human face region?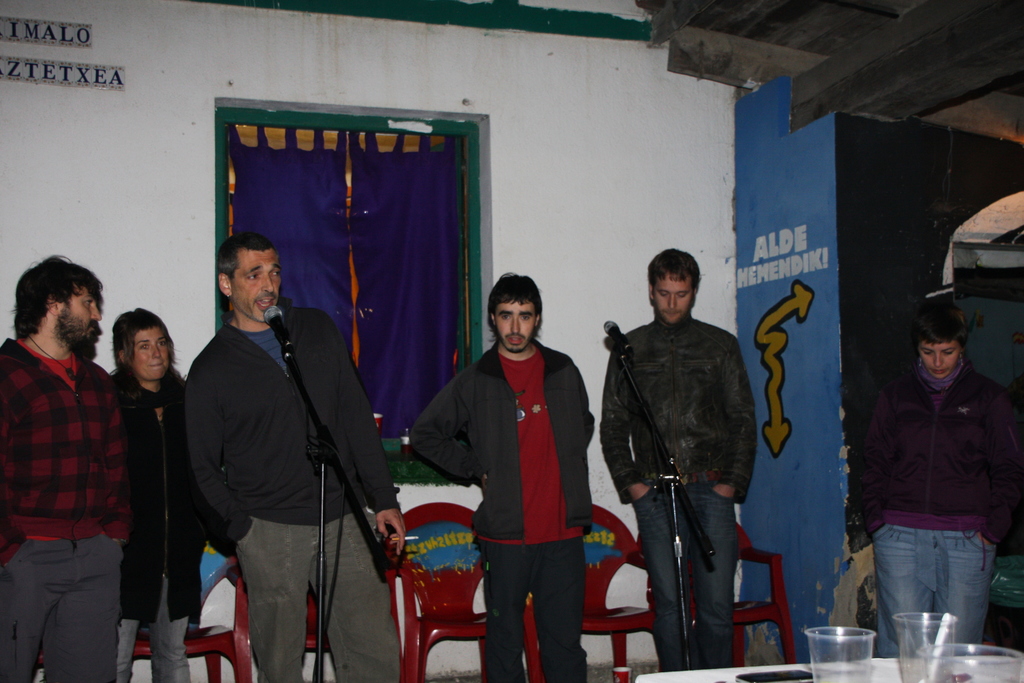
(left=655, top=269, right=692, bottom=323)
